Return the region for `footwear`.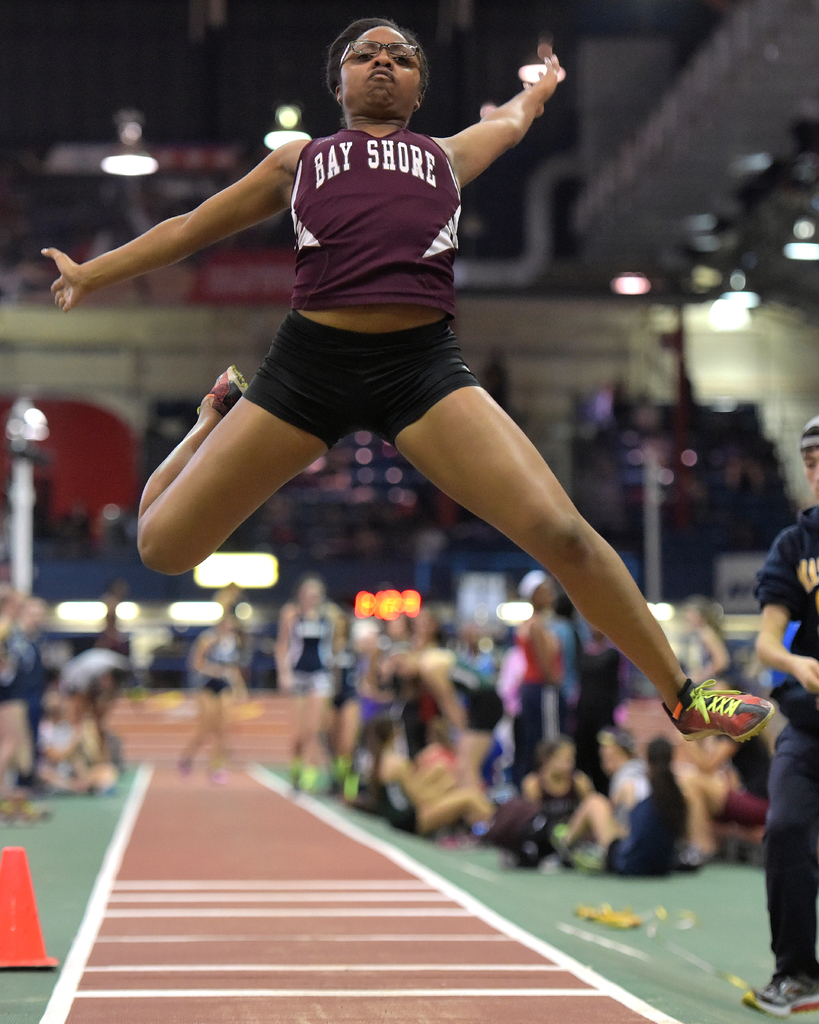
locate(201, 364, 253, 412).
